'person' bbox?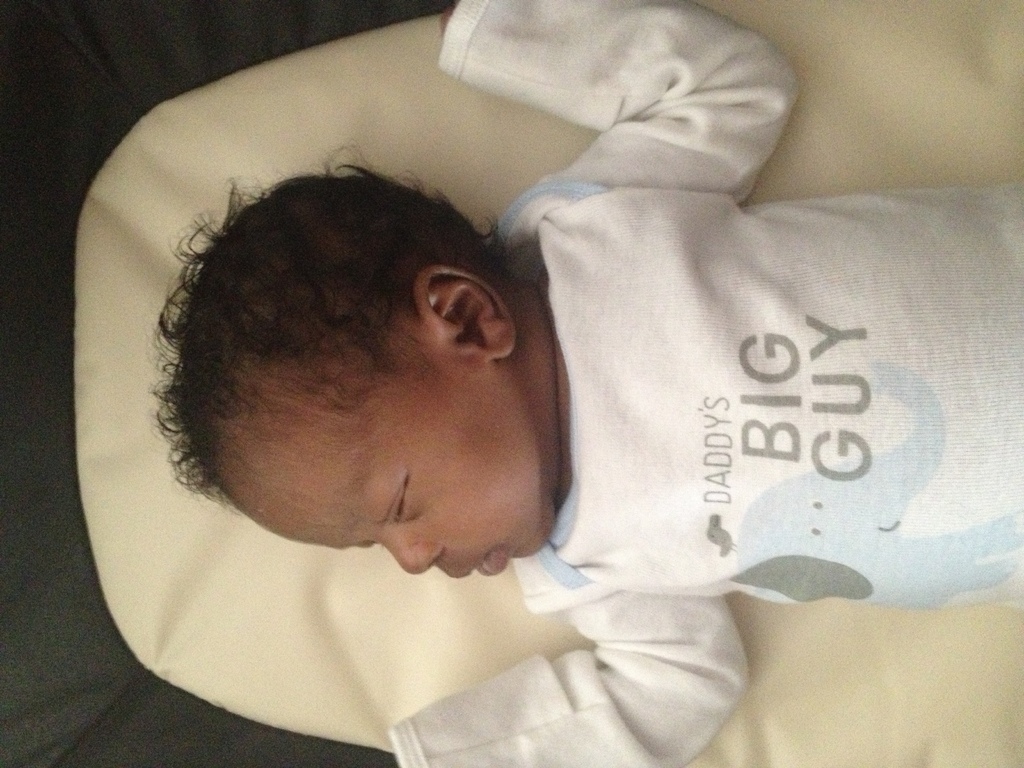
x1=141 y1=0 x2=1023 y2=767
